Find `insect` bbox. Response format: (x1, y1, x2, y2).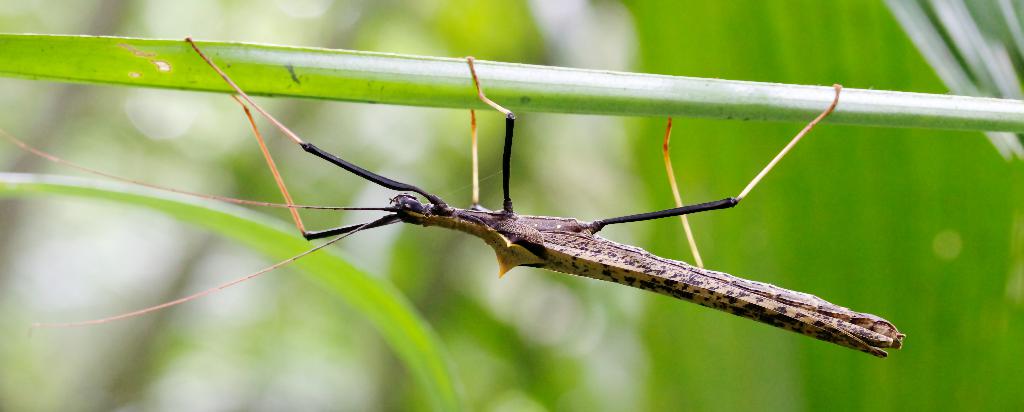
(0, 35, 906, 338).
